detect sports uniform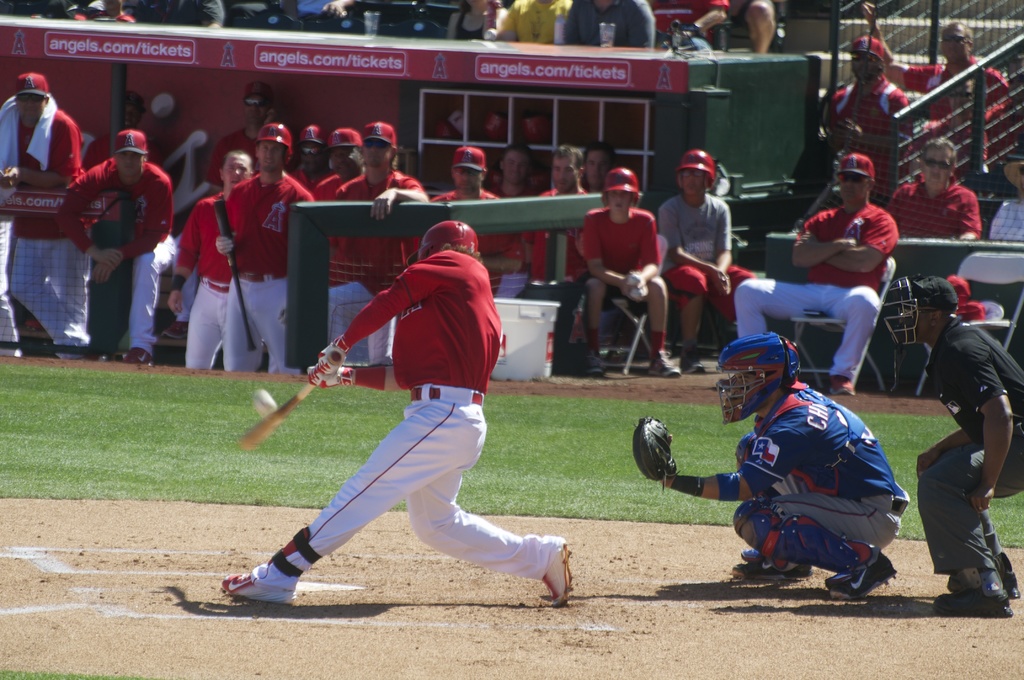
[x1=433, y1=189, x2=520, y2=399]
